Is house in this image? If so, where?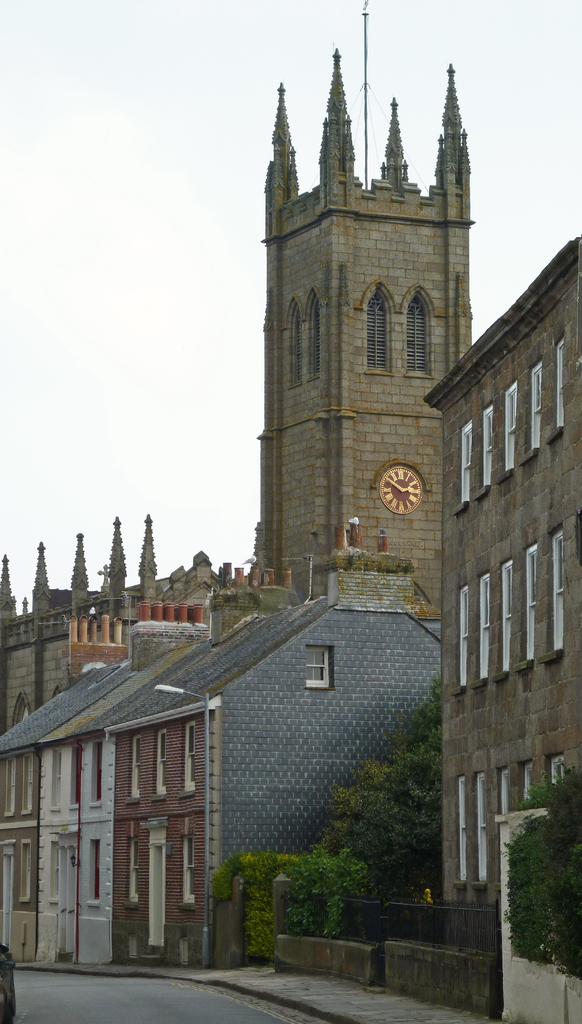
Yes, at pyautogui.locateOnScreen(31, 511, 504, 971).
